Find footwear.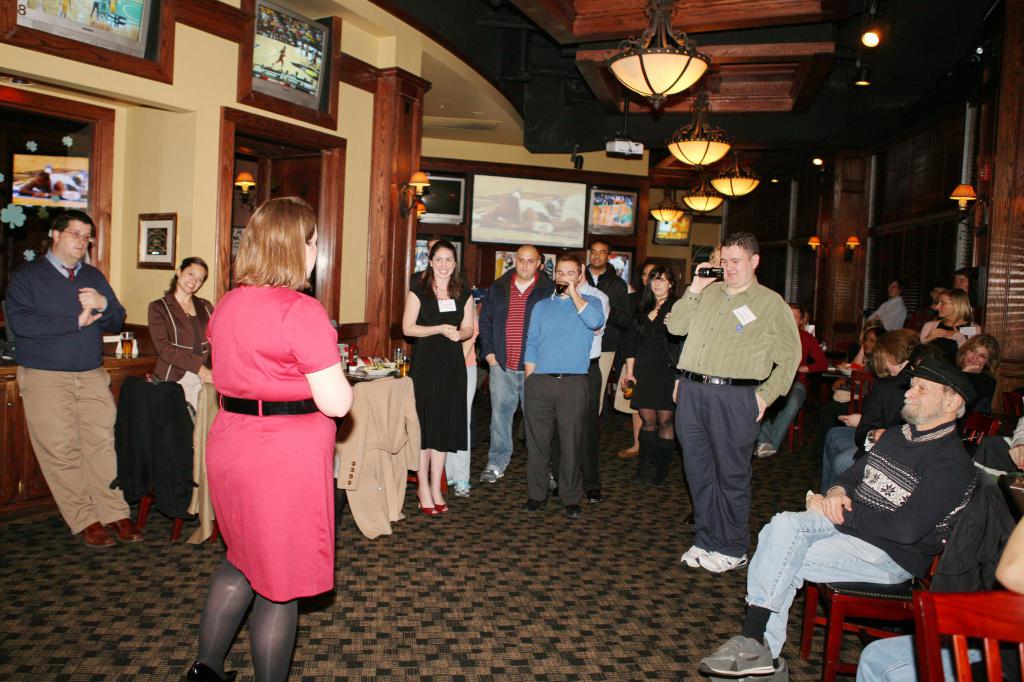
box(108, 516, 143, 544).
